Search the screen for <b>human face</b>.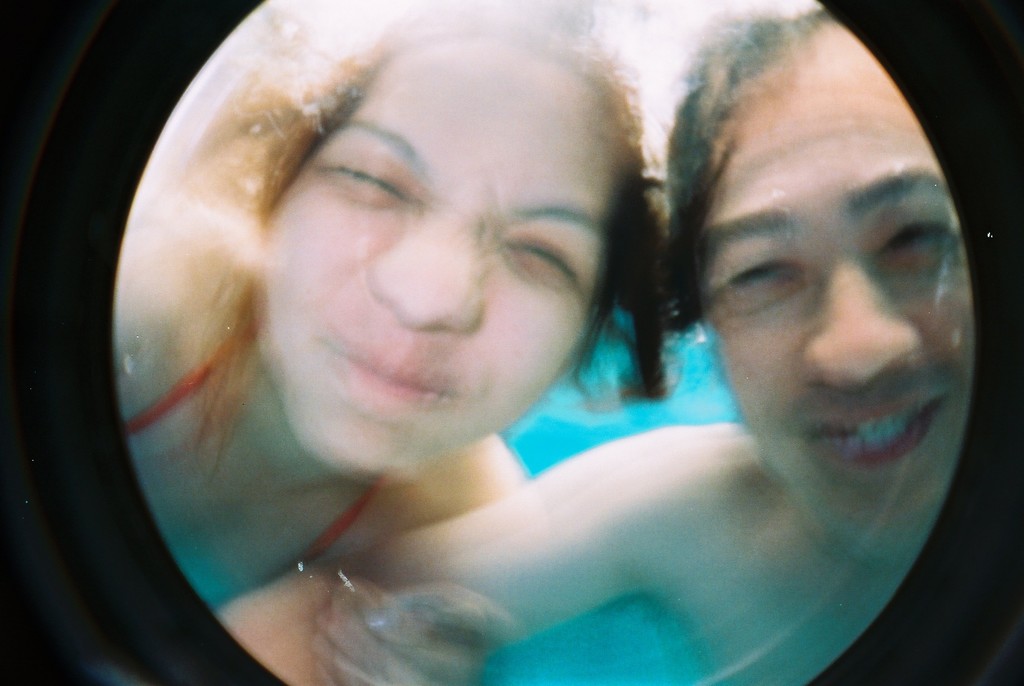
Found at rect(266, 38, 612, 473).
